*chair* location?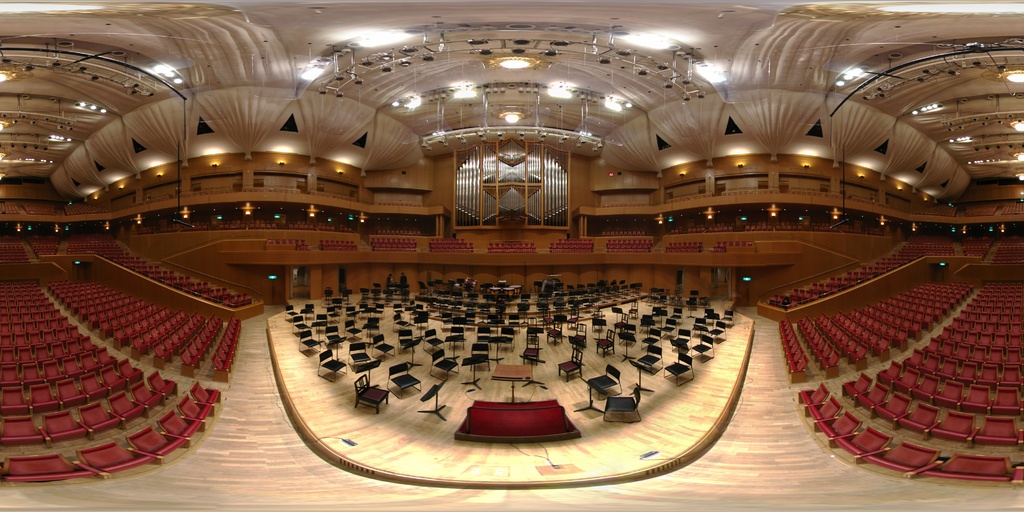
region(522, 335, 541, 365)
